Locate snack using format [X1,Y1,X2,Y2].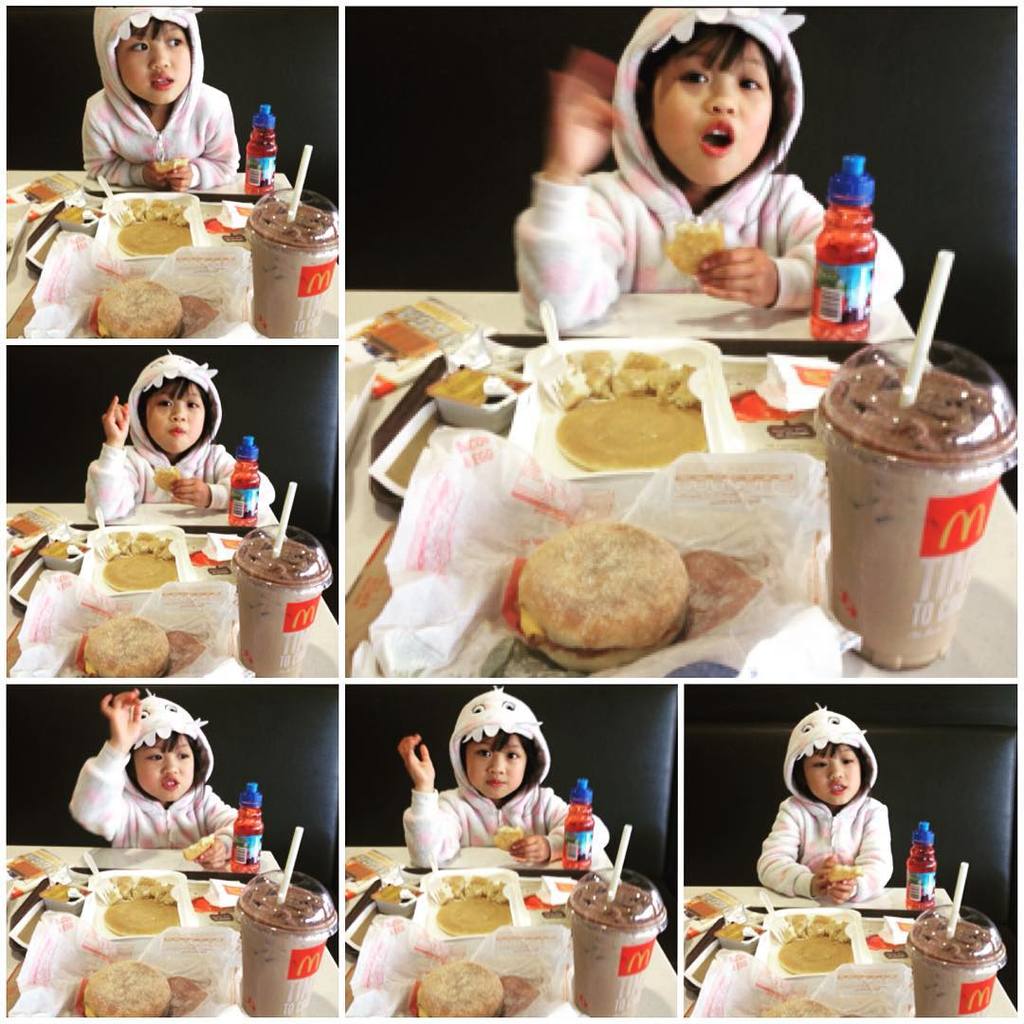
[513,514,719,675].
